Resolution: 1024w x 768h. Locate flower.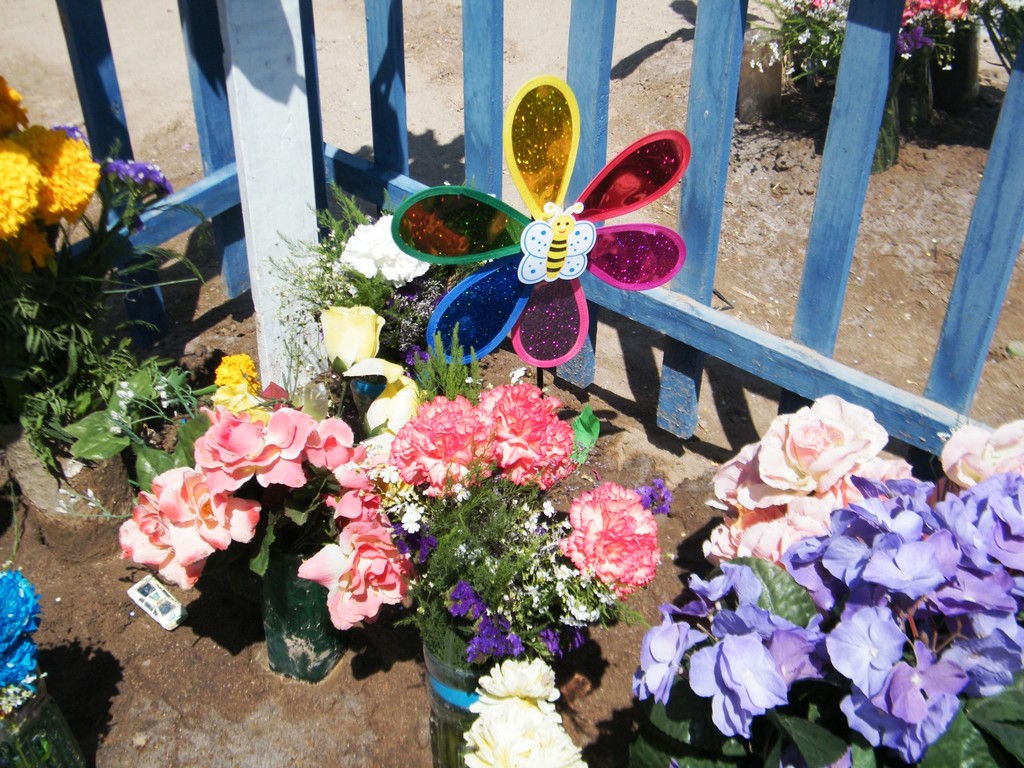
[left=633, top=475, right=673, bottom=521].
